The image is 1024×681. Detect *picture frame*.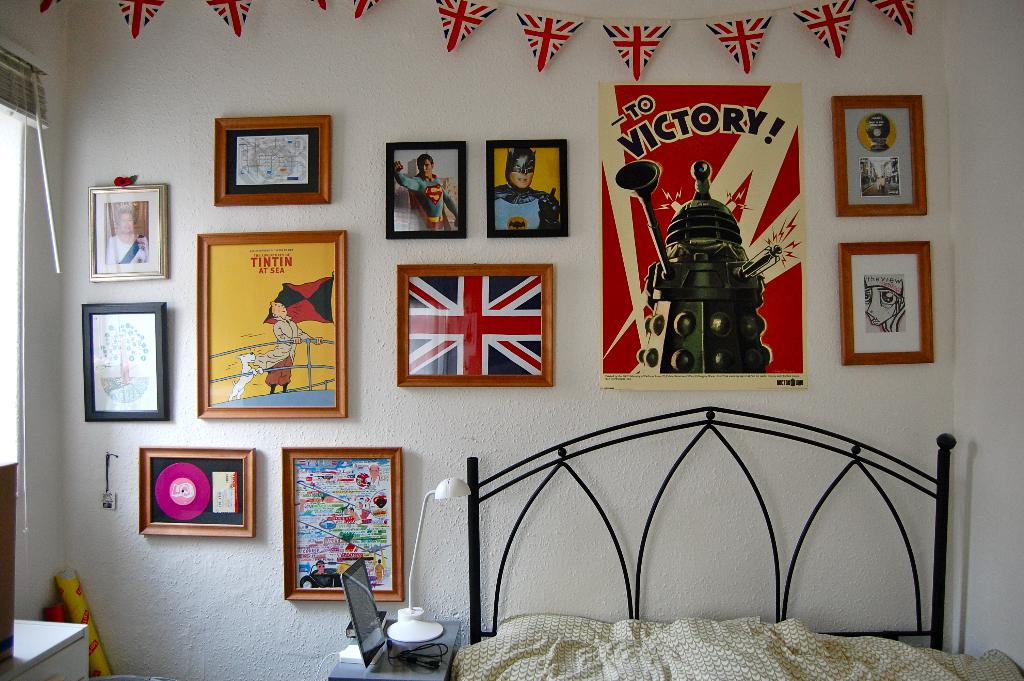
Detection: x1=84, y1=300, x2=169, y2=422.
